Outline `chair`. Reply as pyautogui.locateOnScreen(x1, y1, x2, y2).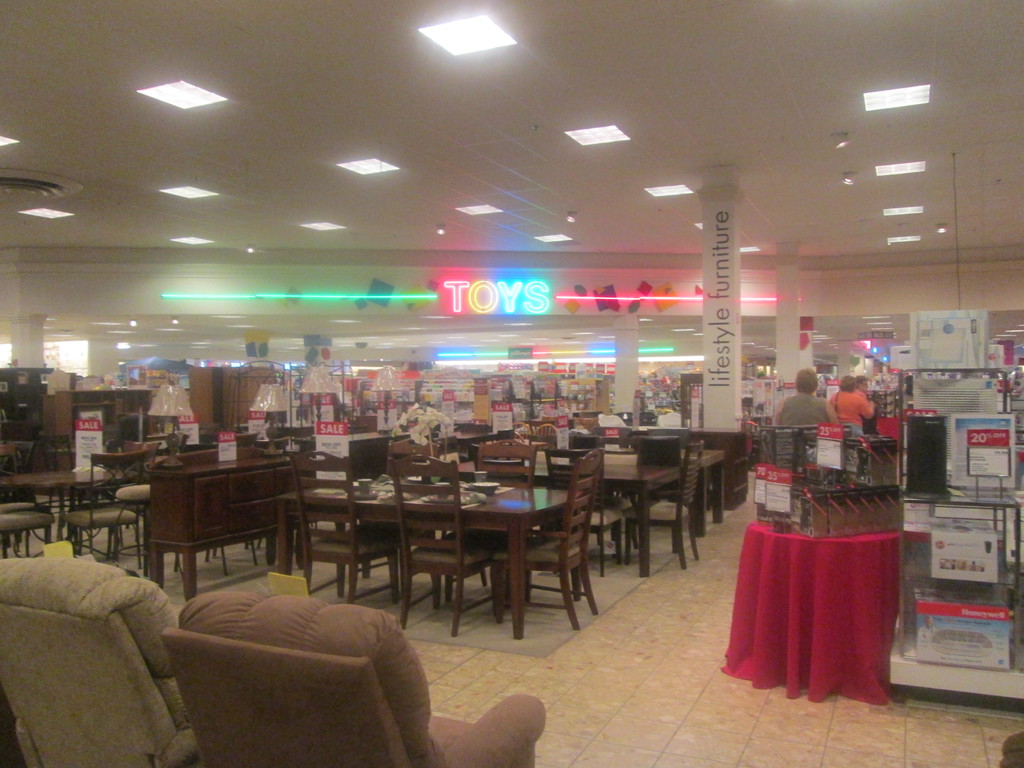
pyautogui.locateOnScreen(621, 438, 705, 568).
